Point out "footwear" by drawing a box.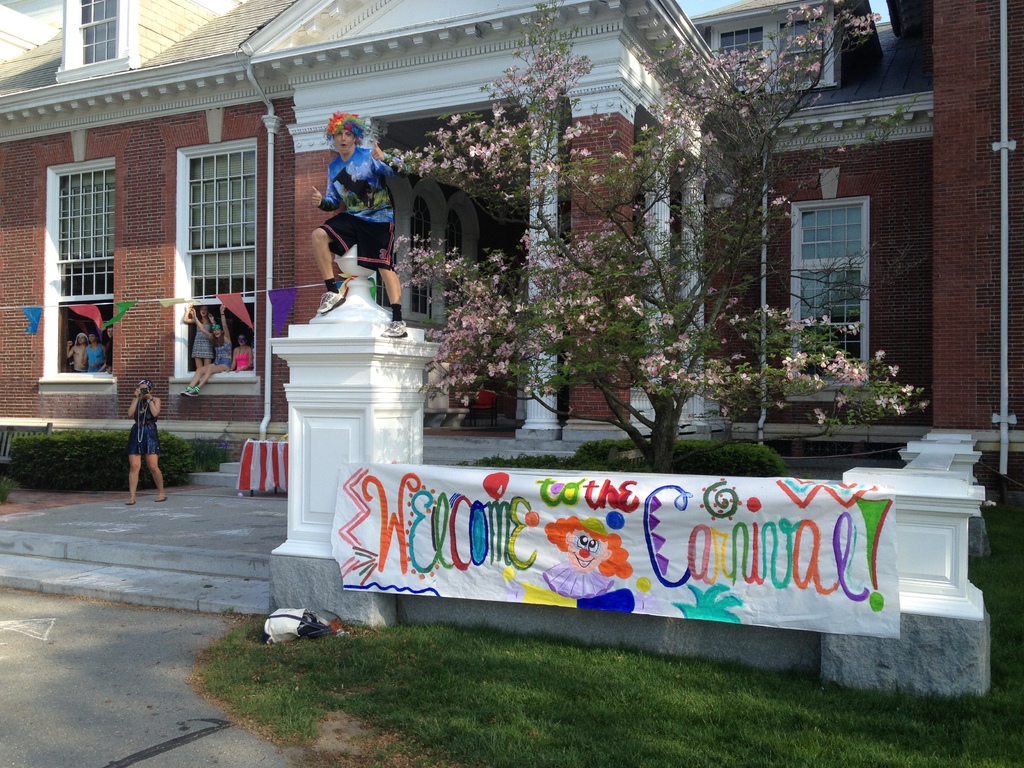
region(315, 287, 344, 313).
